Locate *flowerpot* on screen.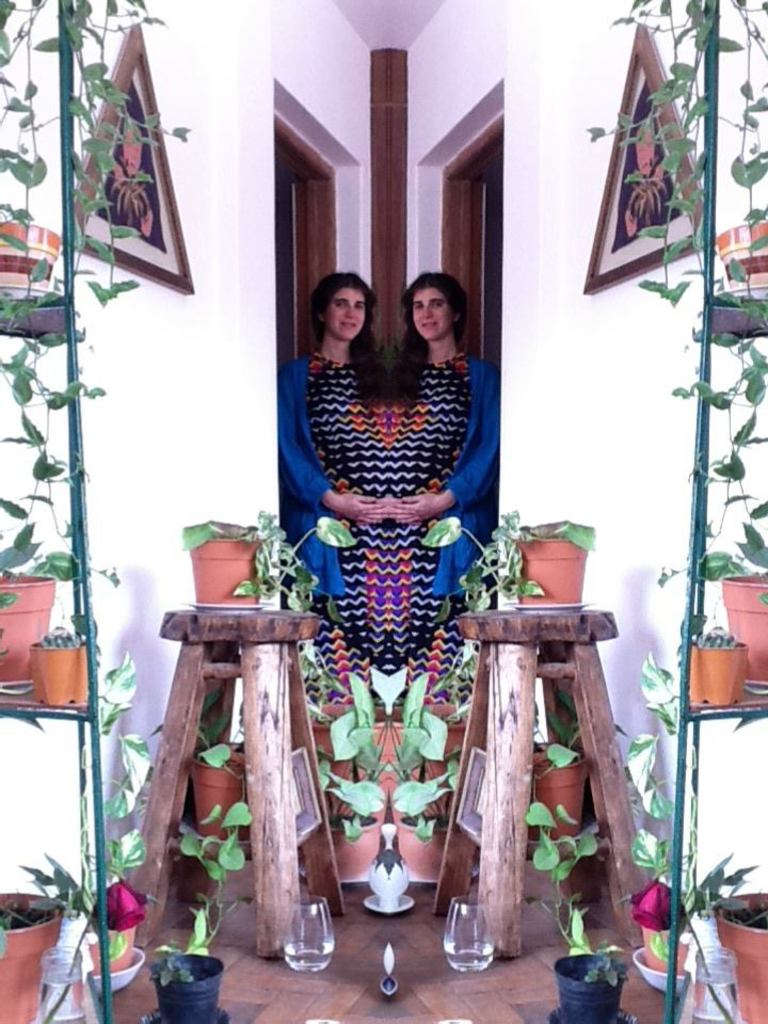
On screen at region(521, 530, 614, 614).
